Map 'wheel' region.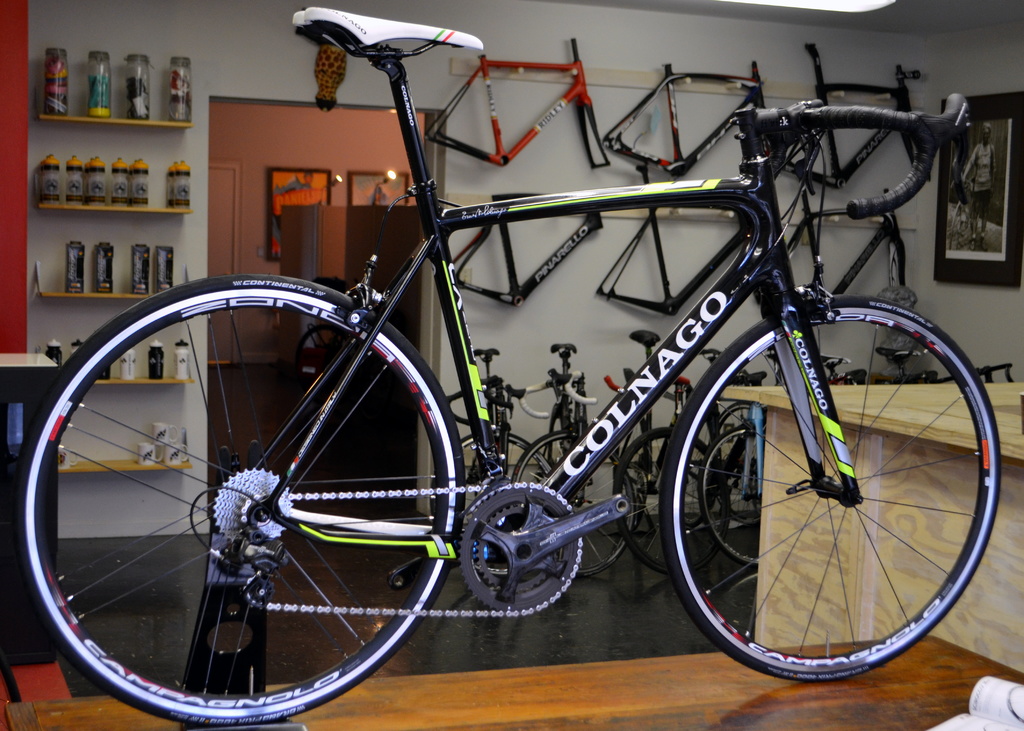
Mapped to (947, 201, 962, 252).
